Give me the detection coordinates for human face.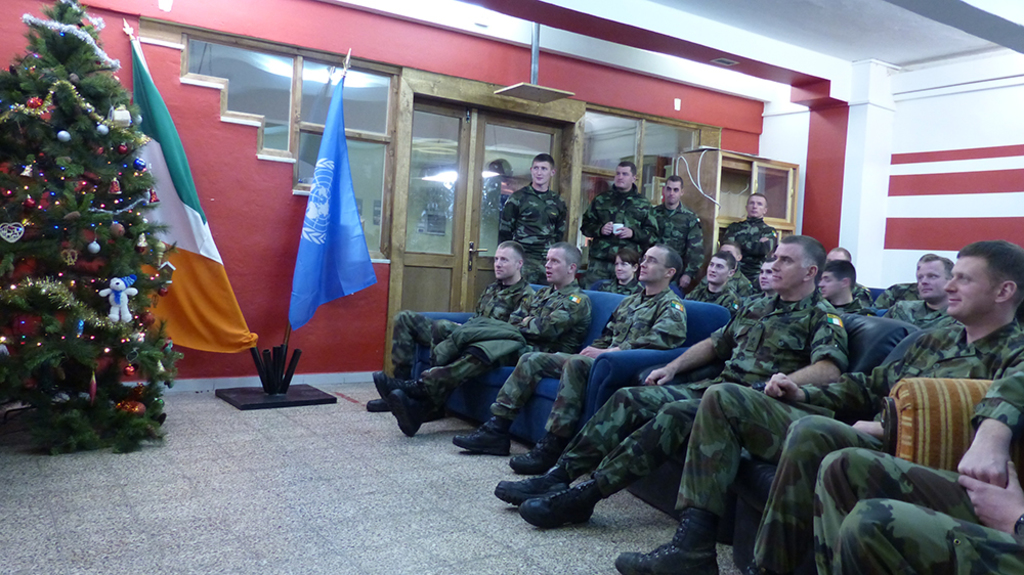
detection(613, 252, 636, 281).
